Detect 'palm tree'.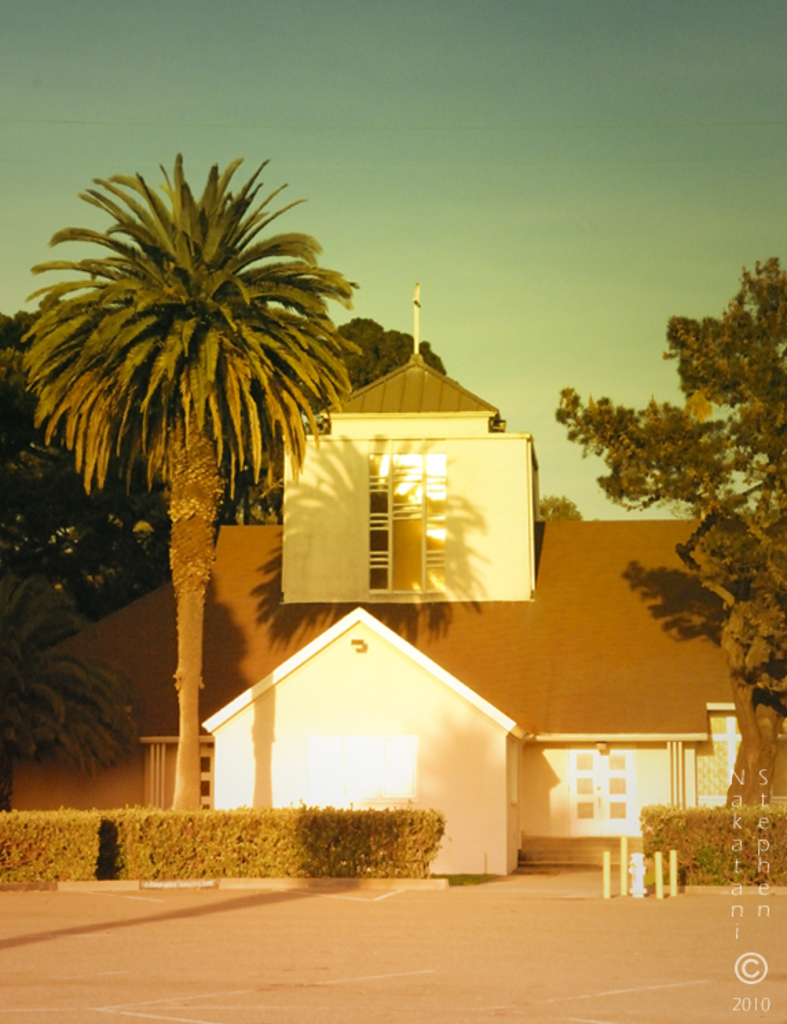
Detected at crop(264, 434, 480, 705).
